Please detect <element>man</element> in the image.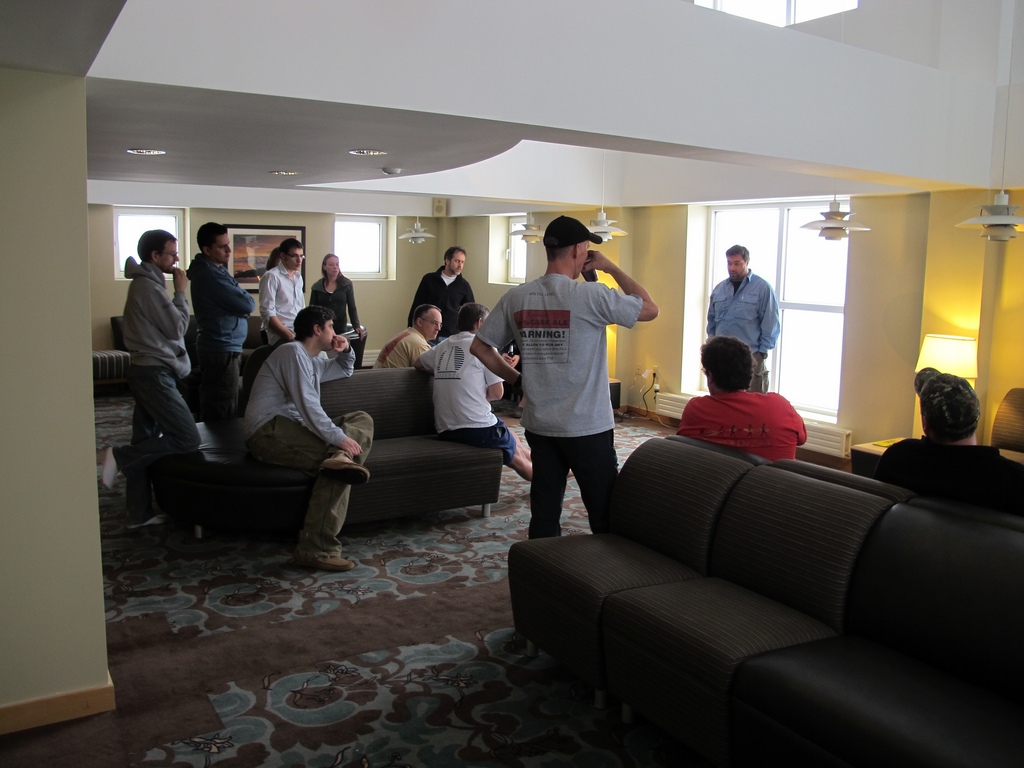
pyautogui.locateOnScreen(186, 219, 261, 416).
